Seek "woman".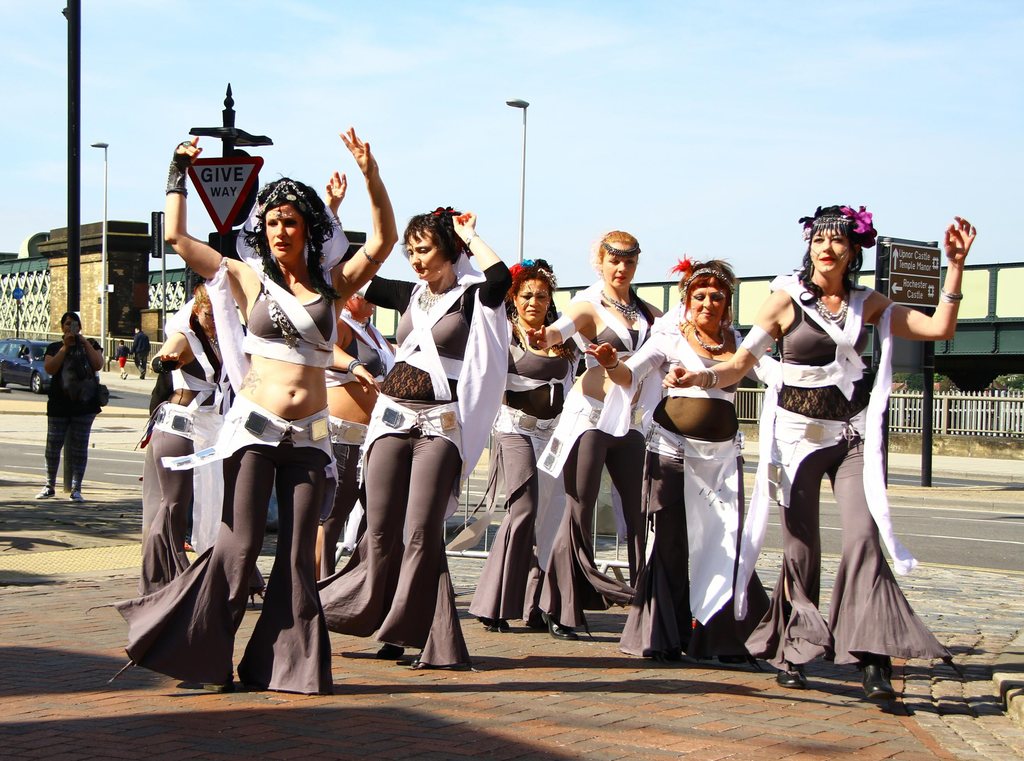
(left=85, top=126, right=396, bottom=696).
